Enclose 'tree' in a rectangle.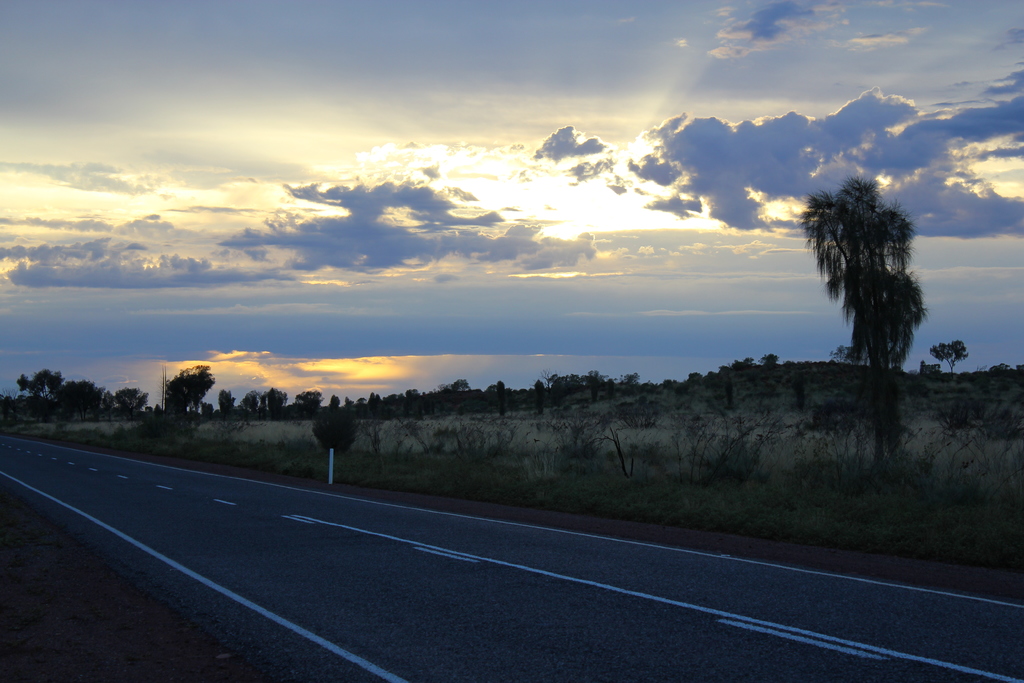
(312,404,359,454).
